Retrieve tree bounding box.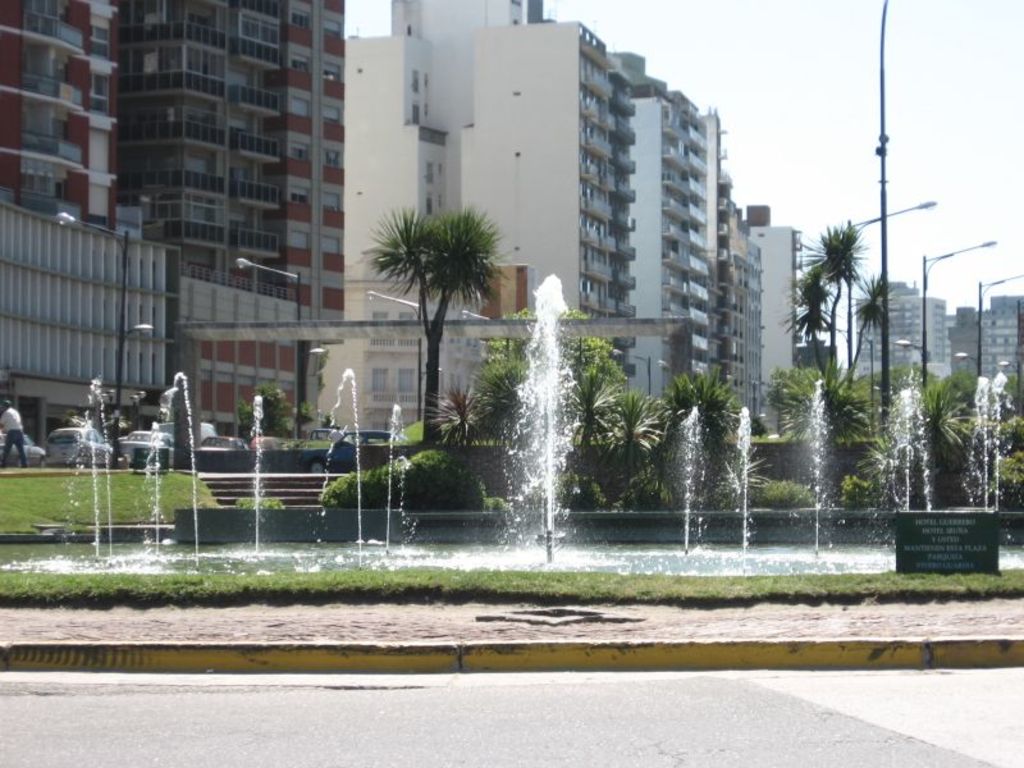
Bounding box: box=[365, 205, 498, 444].
